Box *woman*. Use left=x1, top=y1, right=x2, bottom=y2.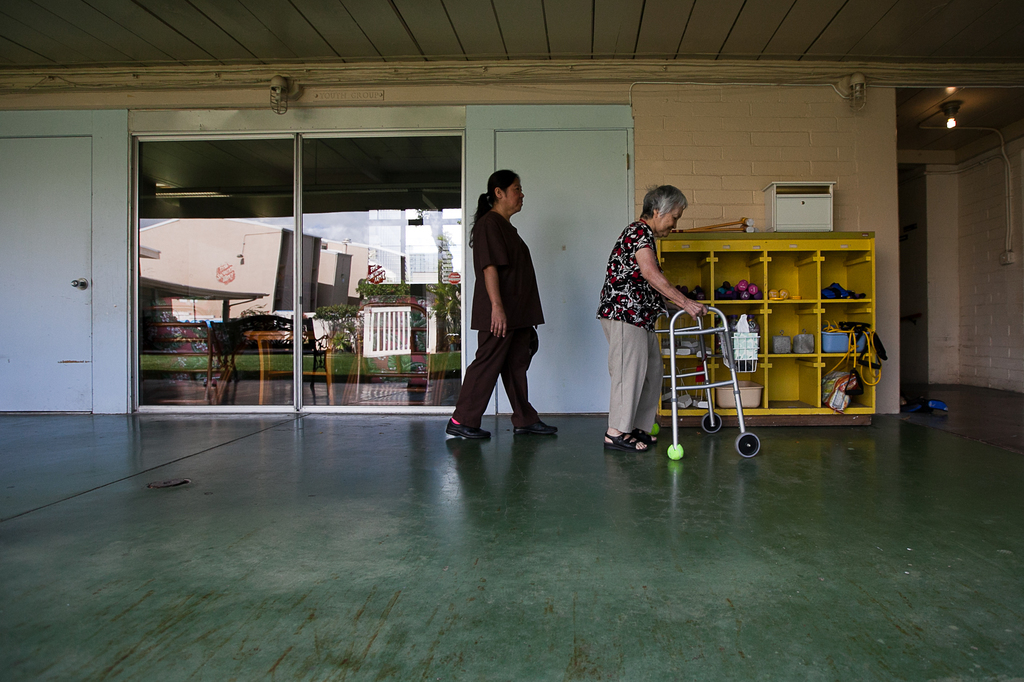
left=461, top=162, right=549, bottom=447.
